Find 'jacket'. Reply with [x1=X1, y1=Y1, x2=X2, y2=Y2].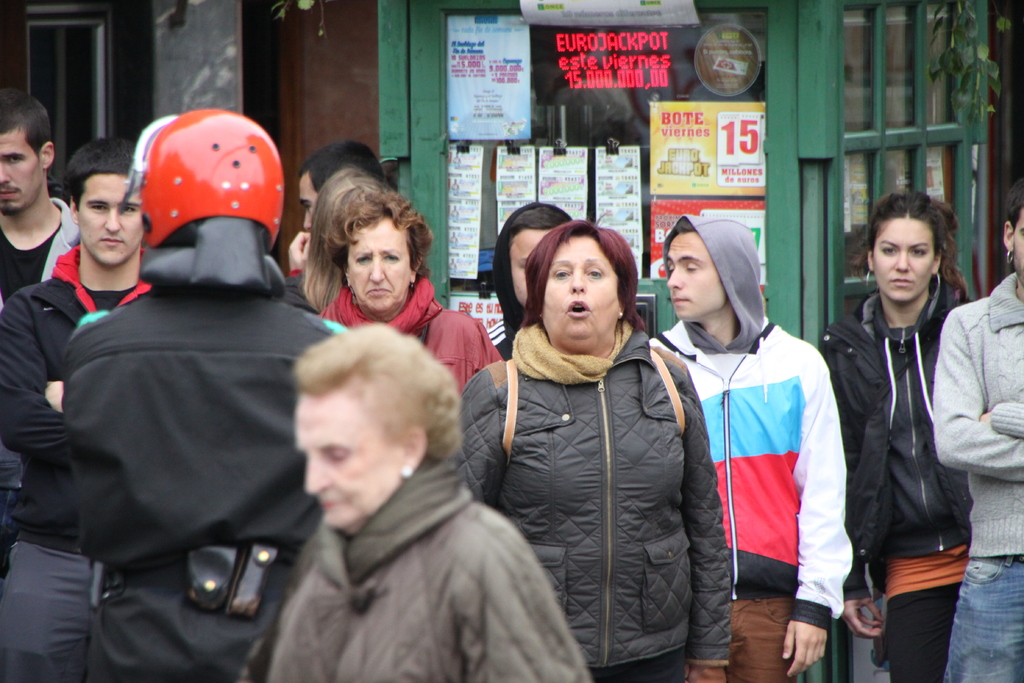
[x1=0, y1=242, x2=148, y2=555].
